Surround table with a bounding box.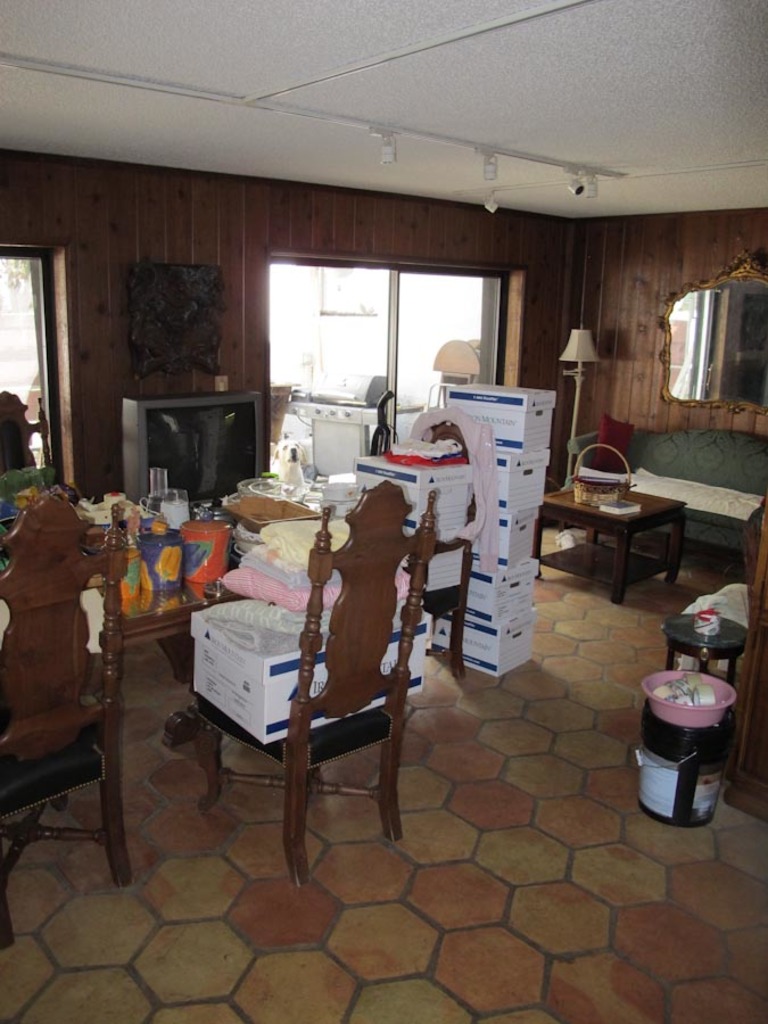
Rect(0, 490, 258, 662).
